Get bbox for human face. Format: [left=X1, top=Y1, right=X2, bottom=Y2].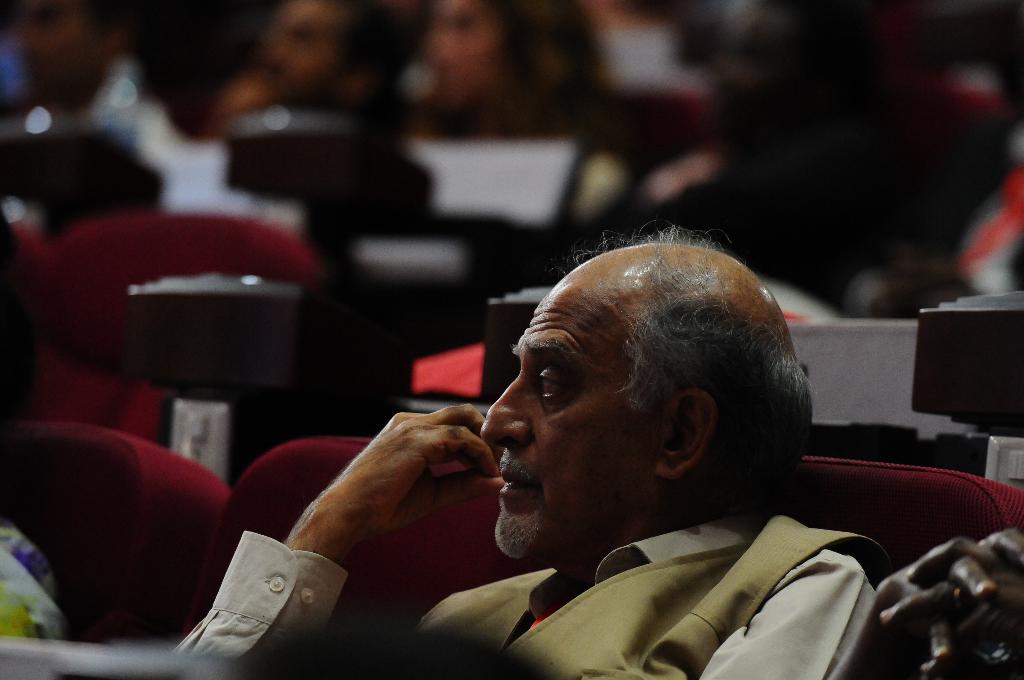
[left=5, top=0, right=99, bottom=107].
